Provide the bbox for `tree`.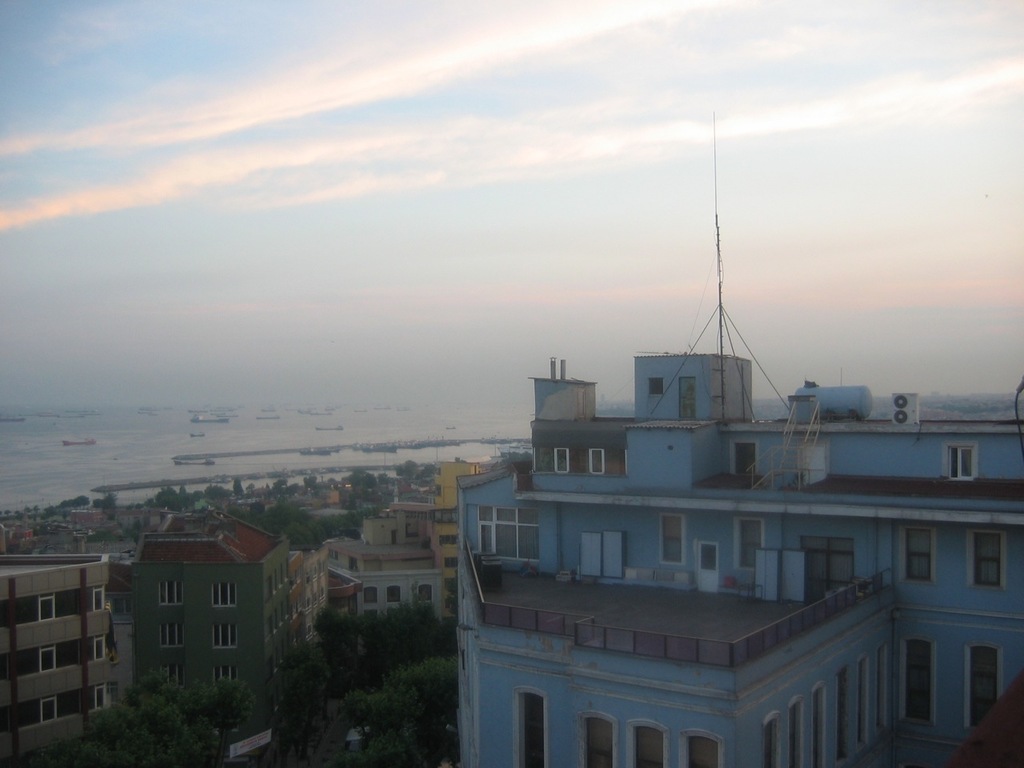
[left=345, top=694, right=374, bottom=724].
